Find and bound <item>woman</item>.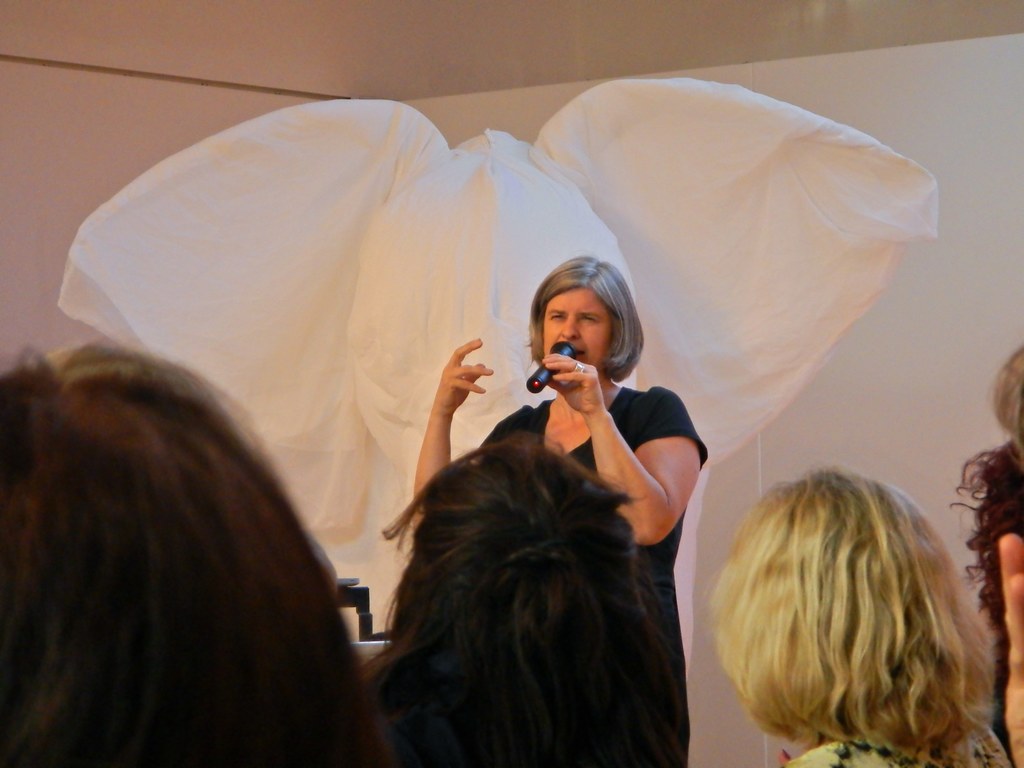
Bound: pyautogui.locateOnScreen(948, 343, 1023, 765).
